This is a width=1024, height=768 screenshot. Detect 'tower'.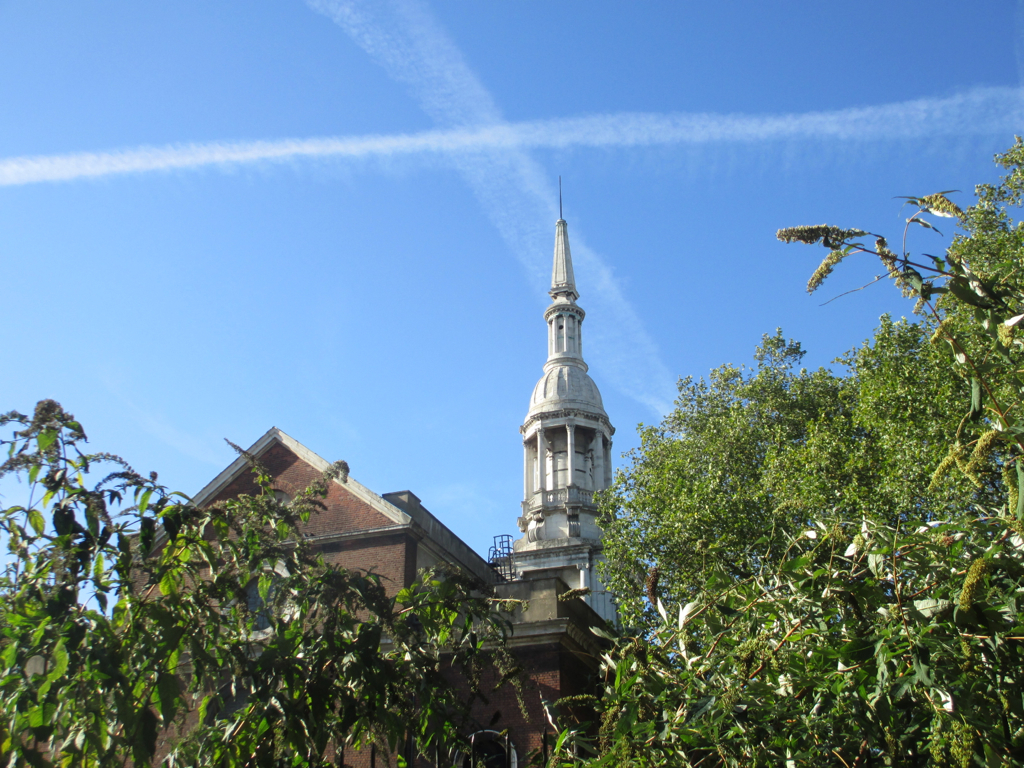
466/168/660/636.
